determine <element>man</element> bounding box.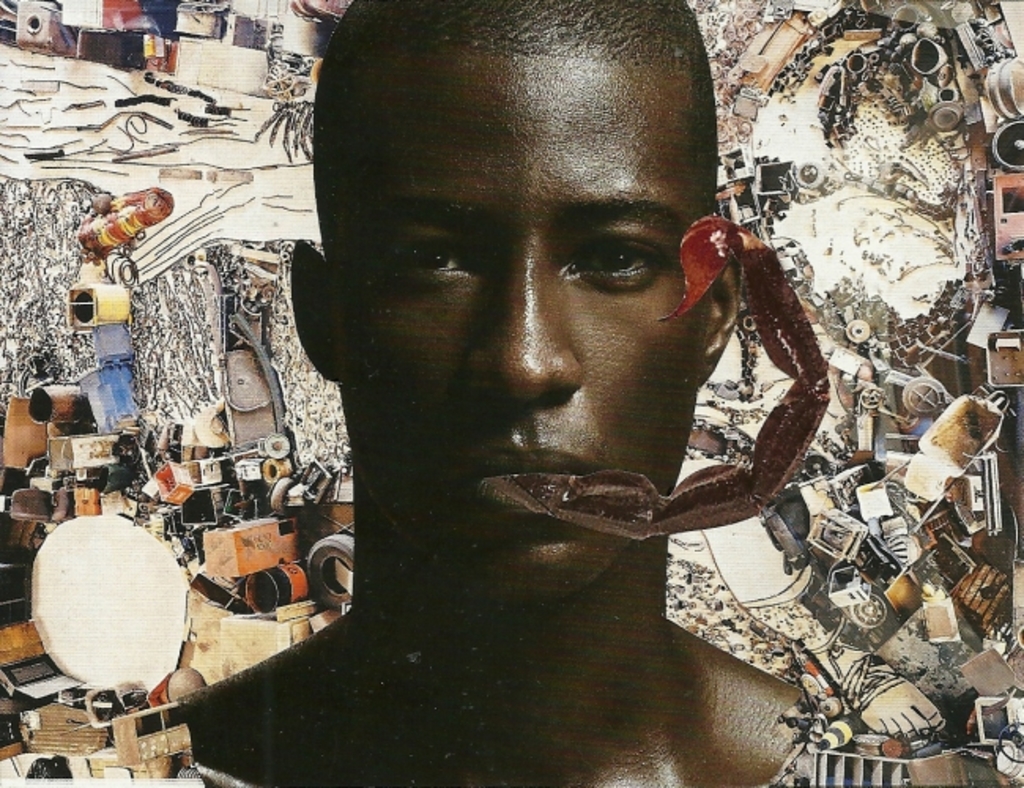
Determined: (154,28,884,763).
